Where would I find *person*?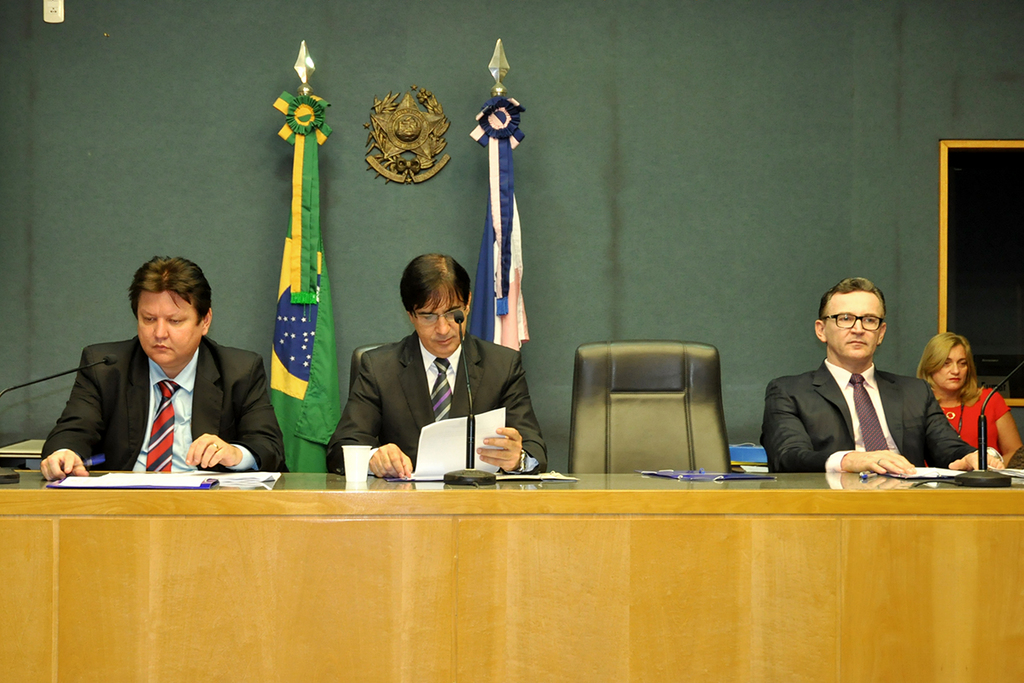
At <bbox>916, 332, 1023, 466</bbox>.
